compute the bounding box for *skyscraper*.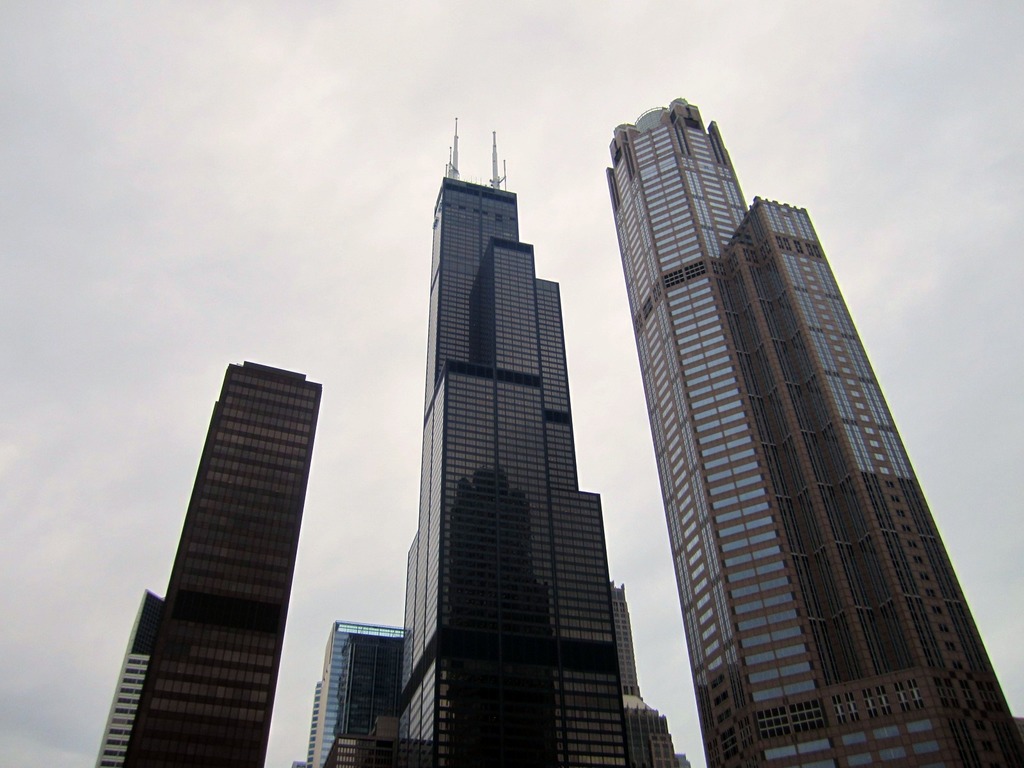
(x1=393, y1=109, x2=693, y2=764).
